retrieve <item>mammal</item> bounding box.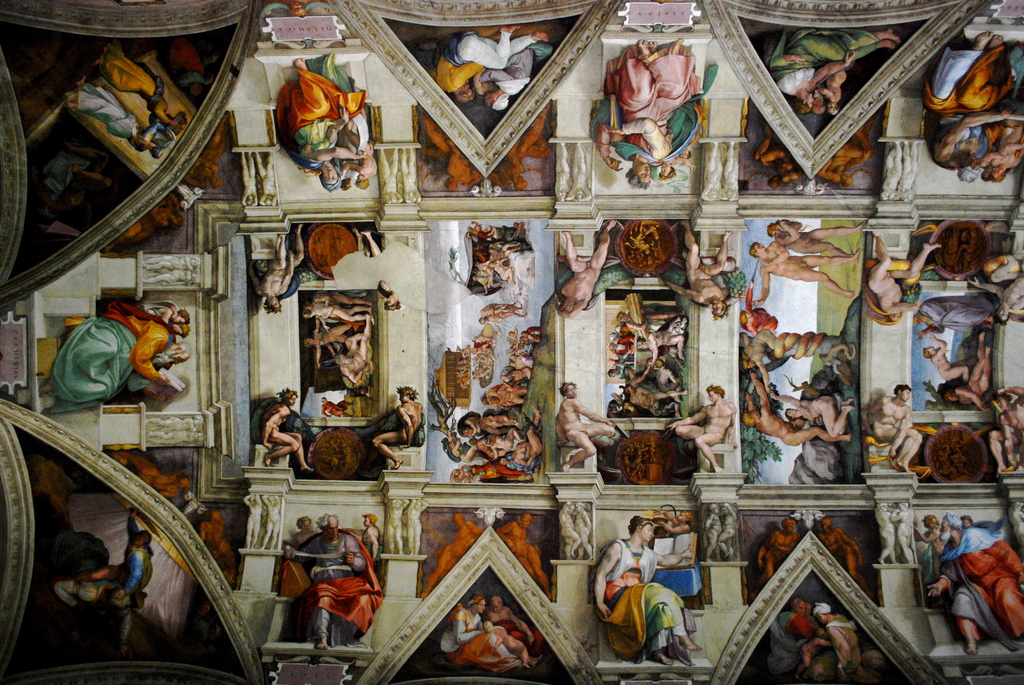
Bounding box: bbox(404, 503, 423, 554).
